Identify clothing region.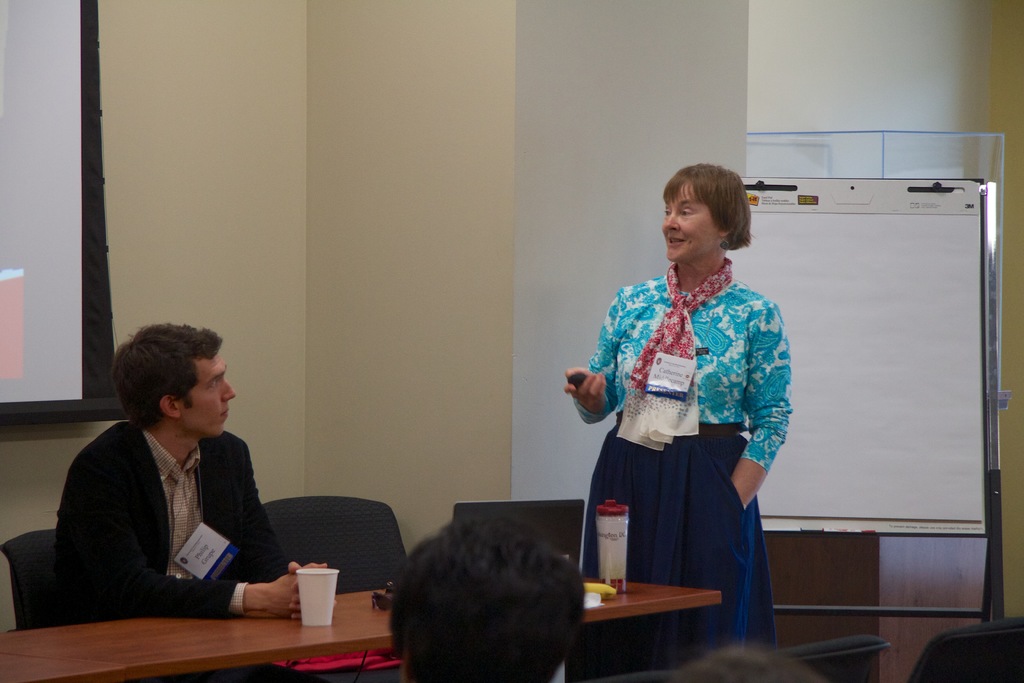
Region: [141, 427, 250, 614].
